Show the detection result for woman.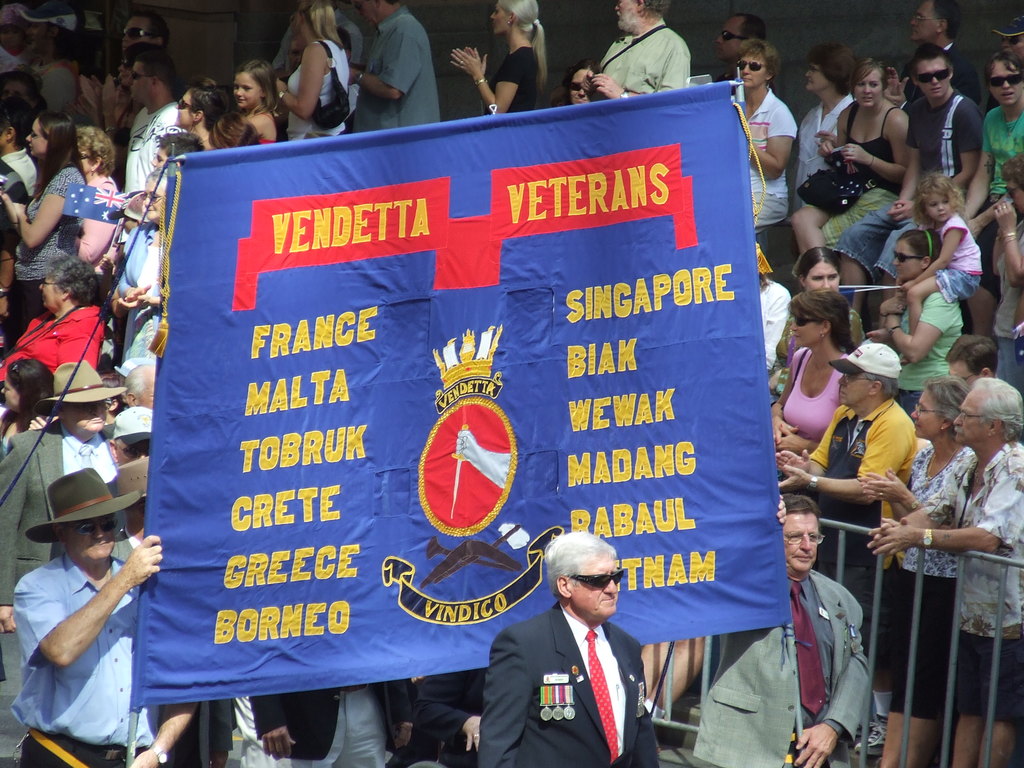
[left=451, top=0, right=547, bottom=113].
